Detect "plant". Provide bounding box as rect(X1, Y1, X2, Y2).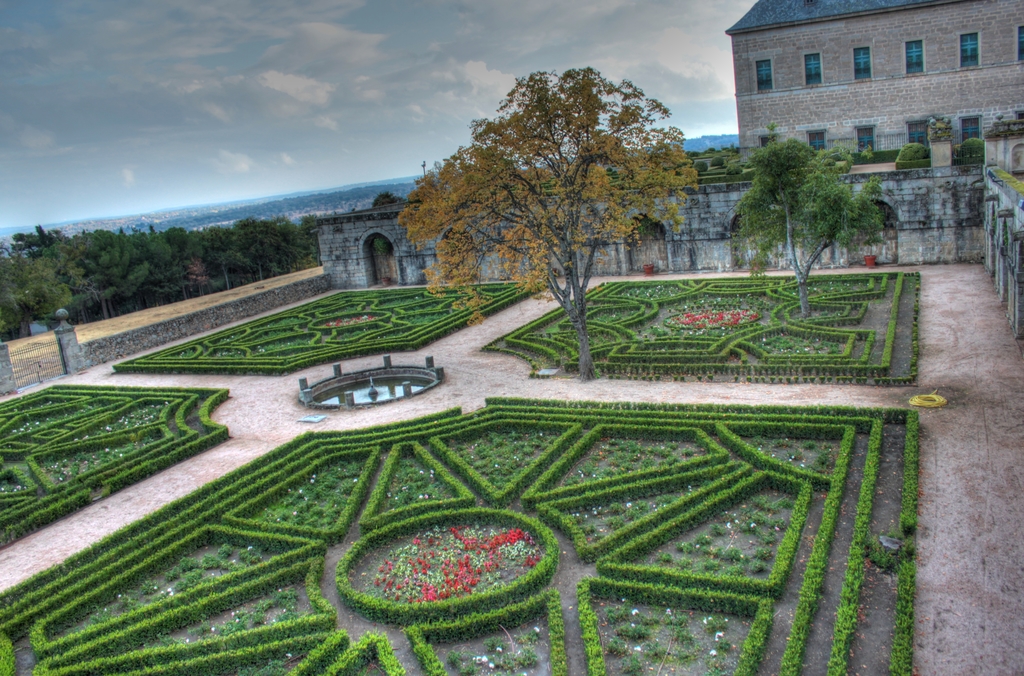
rect(110, 285, 545, 374).
